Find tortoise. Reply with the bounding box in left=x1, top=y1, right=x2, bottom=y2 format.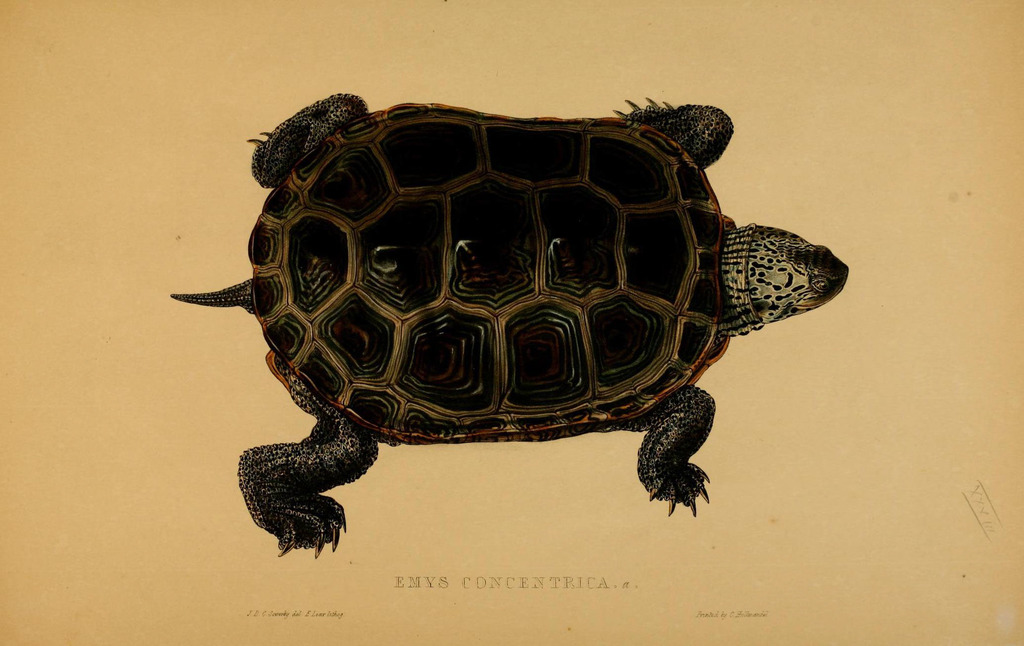
left=167, top=87, right=851, bottom=569.
